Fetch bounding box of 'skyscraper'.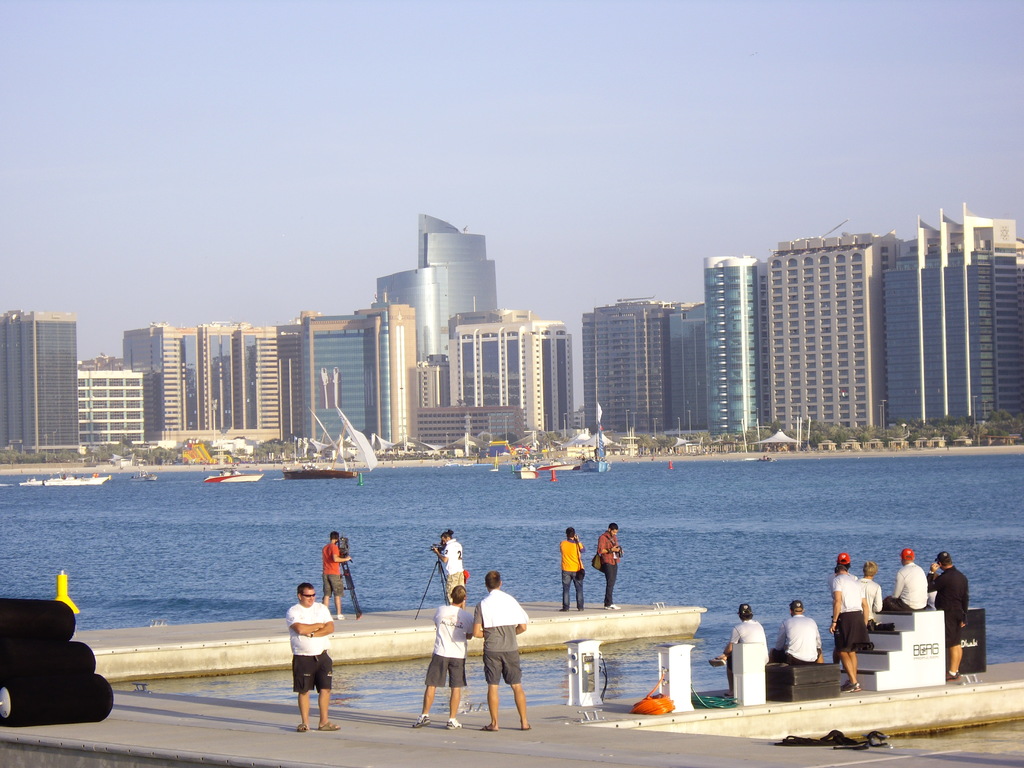
Bbox: <box>287,300,410,440</box>.
